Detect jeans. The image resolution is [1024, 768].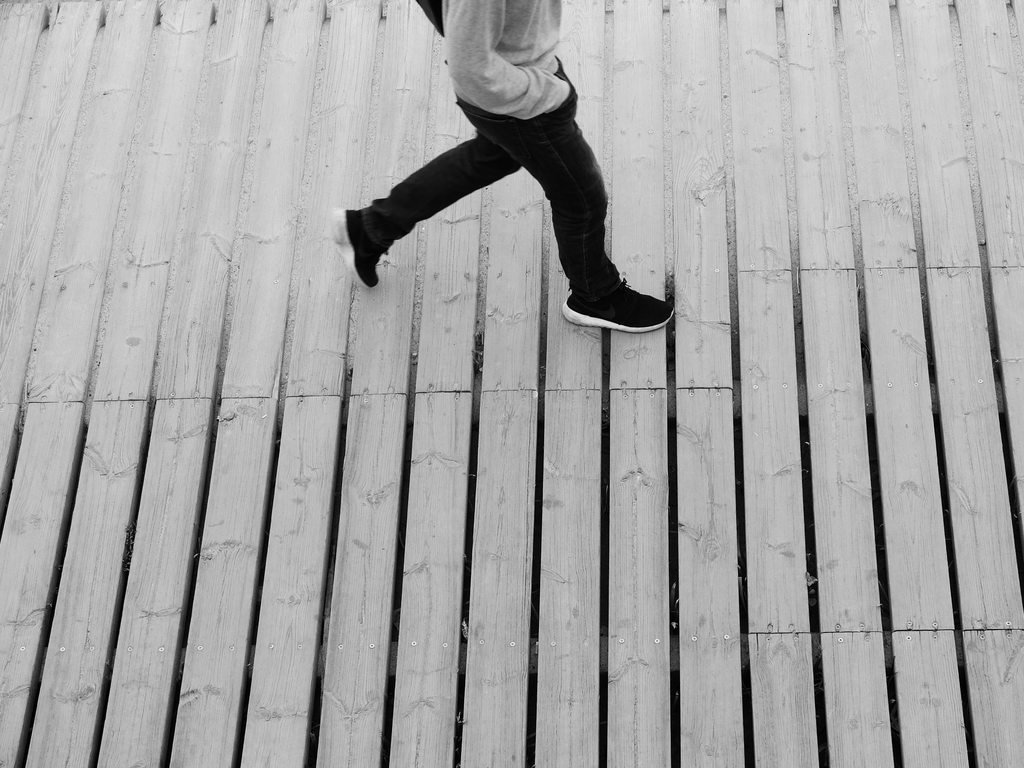
box=[344, 77, 666, 305].
